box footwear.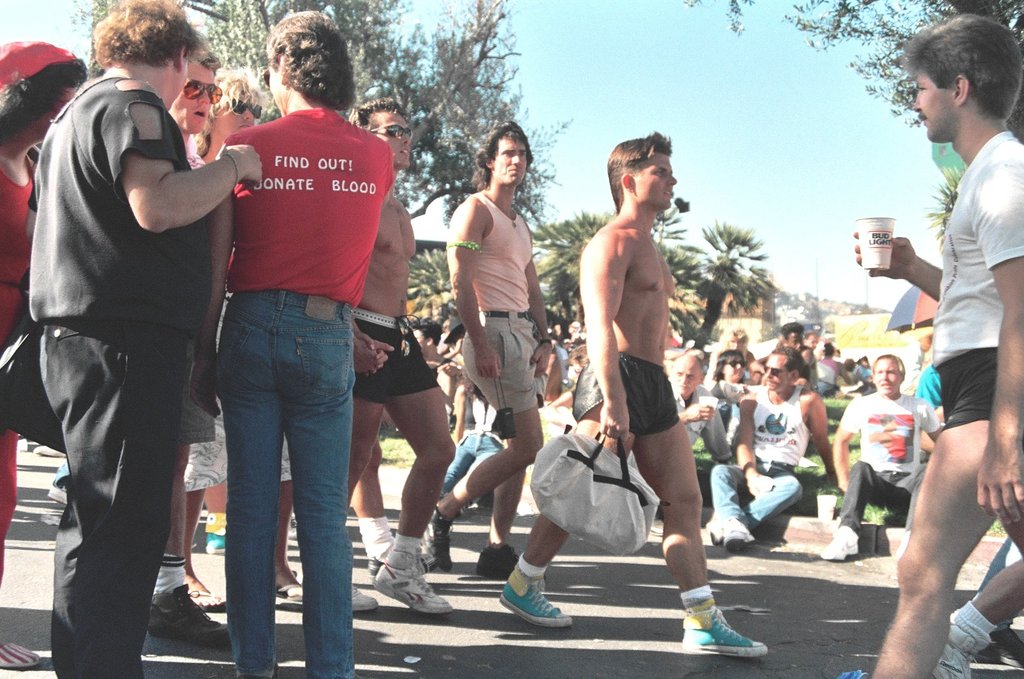
l=724, t=519, r=749, b=552.
